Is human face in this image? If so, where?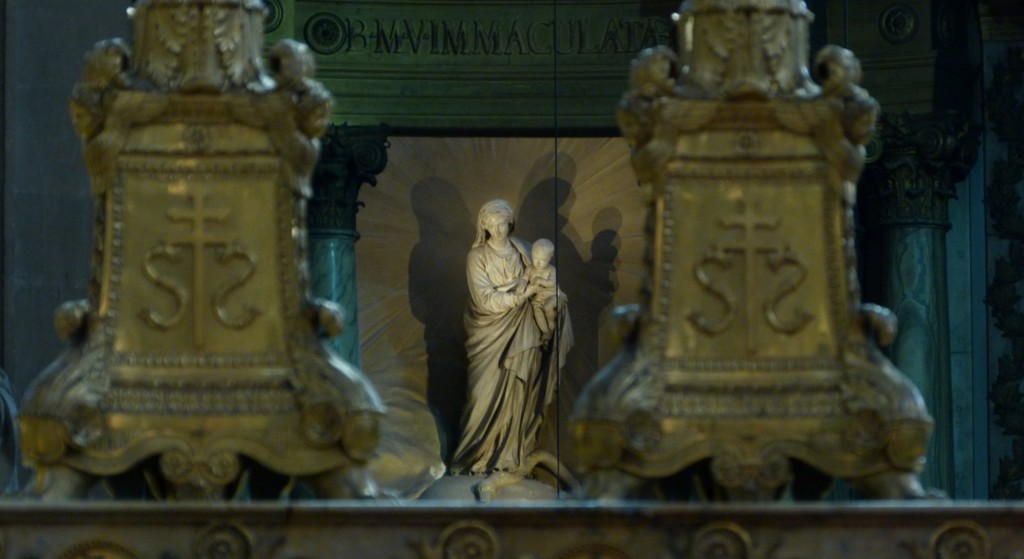
Yes, at 484:212:509:242.
